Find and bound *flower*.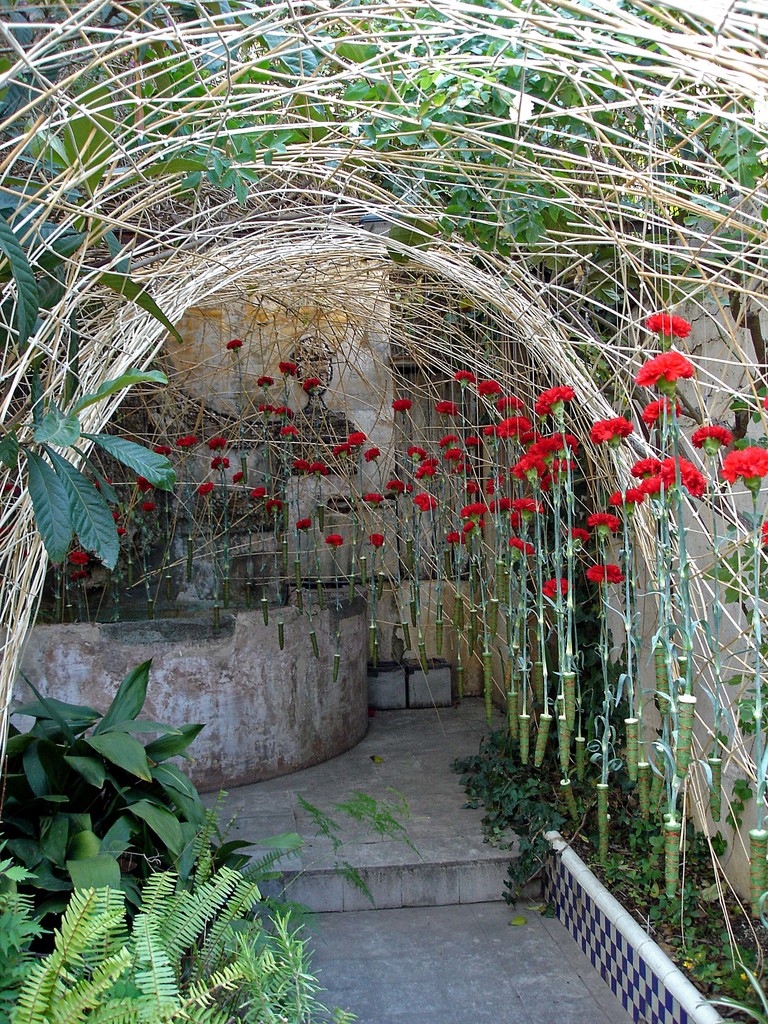
Bound: [415,464,433,479].
